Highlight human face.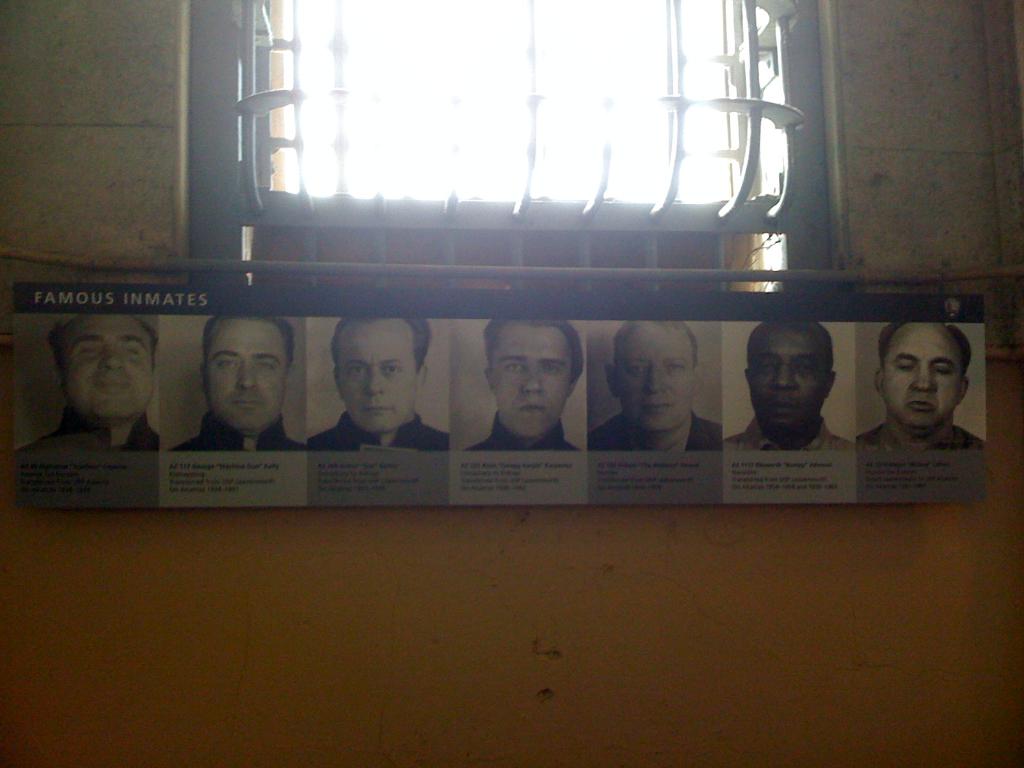
Highlighted region: 340/314/417/430.
